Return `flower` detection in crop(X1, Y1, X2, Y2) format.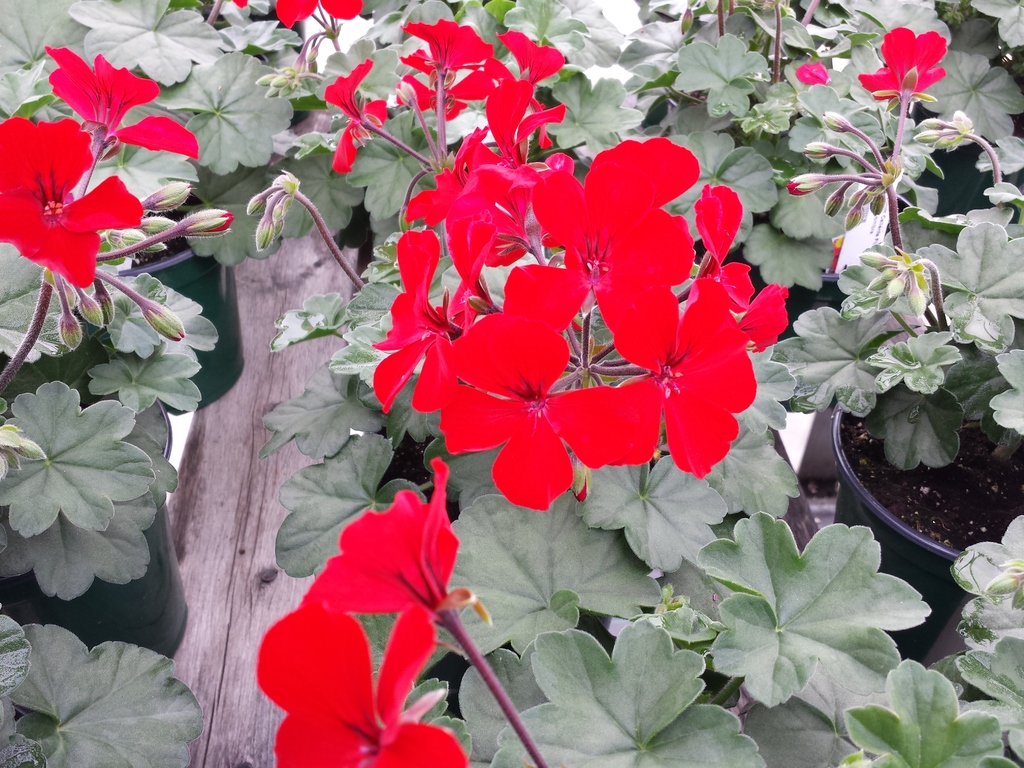
crop(321, 60, 390, 175).
